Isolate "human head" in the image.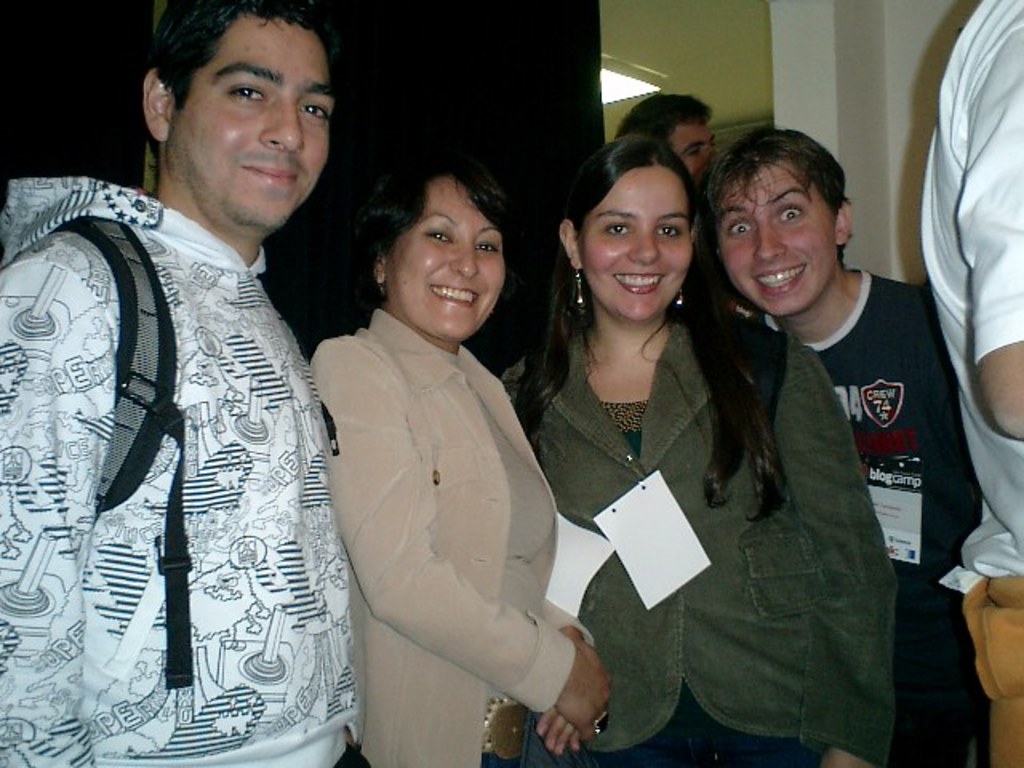
Isolated region: (142, 0, 349, 203).
